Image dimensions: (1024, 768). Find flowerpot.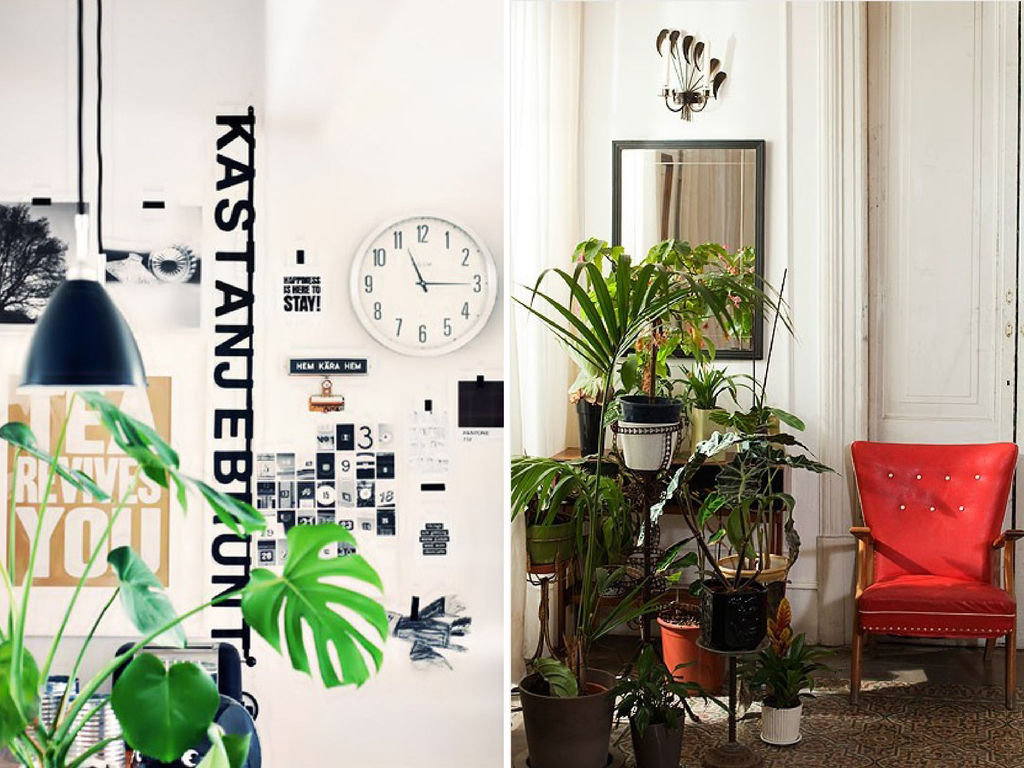
bbox=(700, 574, 772, 648).
